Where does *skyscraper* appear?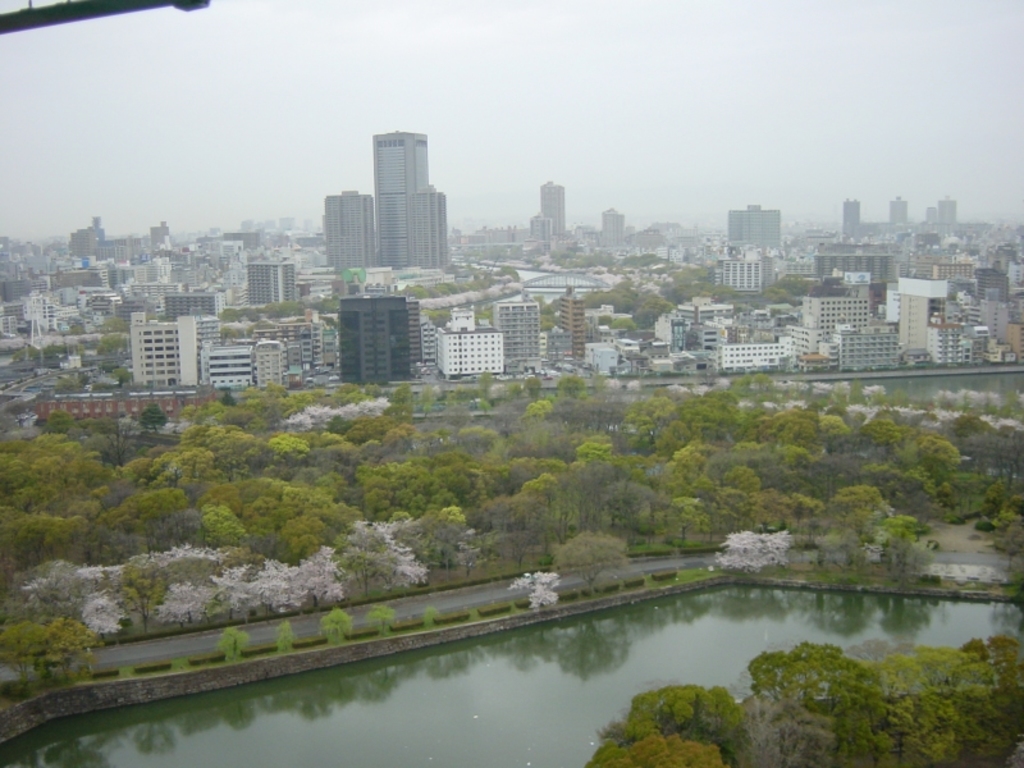
Appears at crop(841, 197, 863, 242).
